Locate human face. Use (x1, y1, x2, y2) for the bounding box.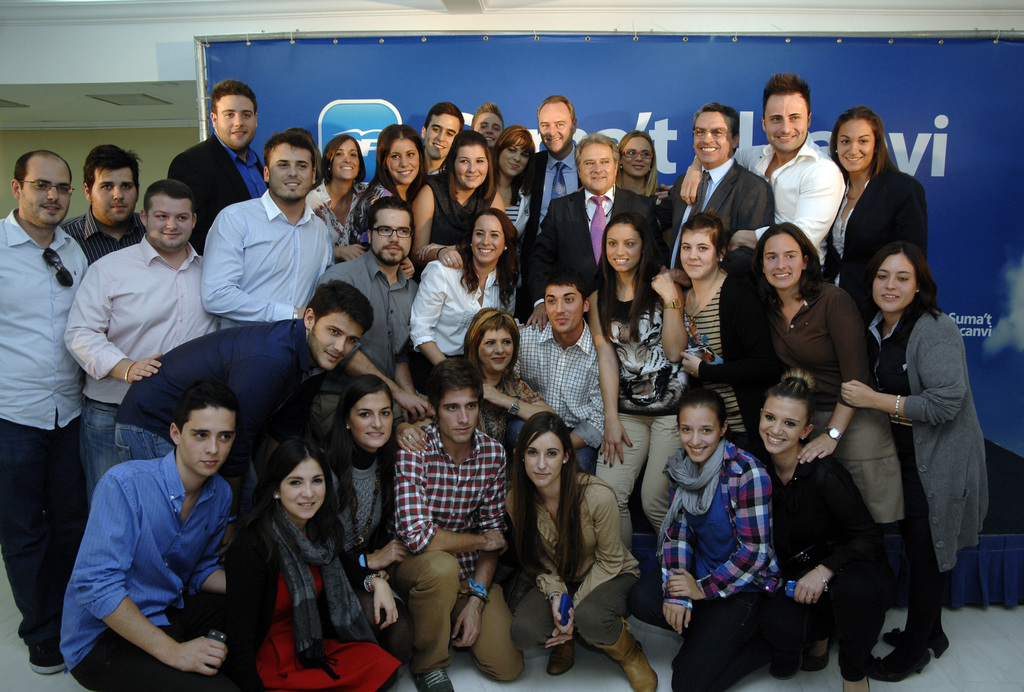
(524, 431, 563, 487).
